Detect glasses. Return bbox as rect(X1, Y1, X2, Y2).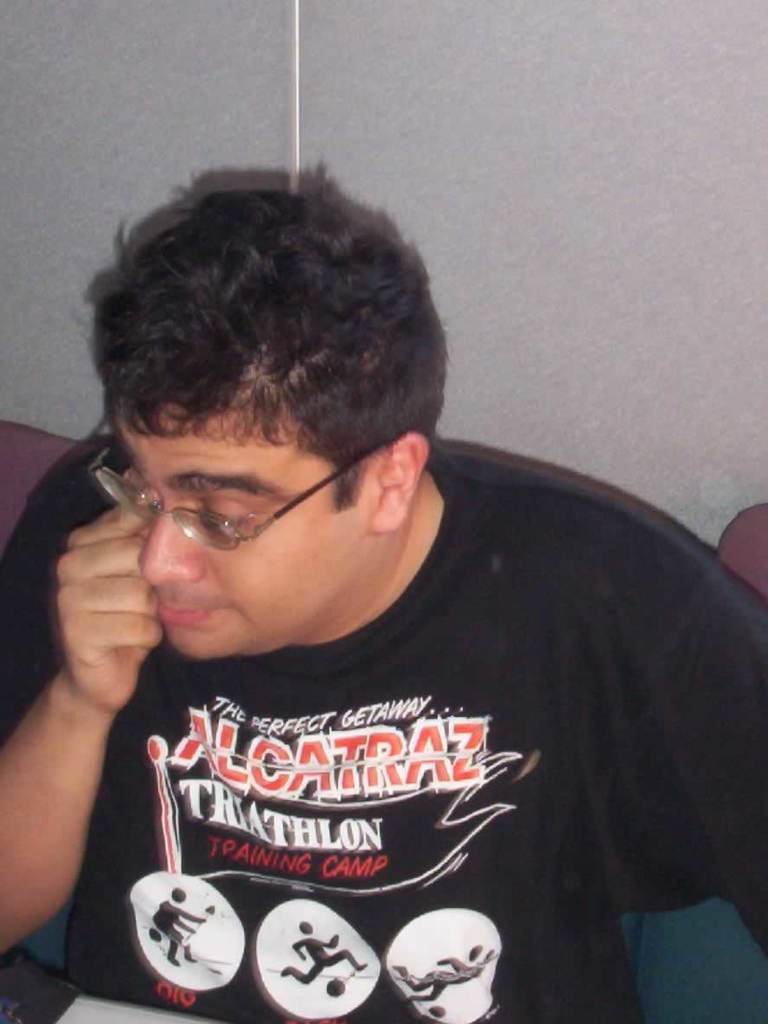
rect(86, 458, 379, 553).
